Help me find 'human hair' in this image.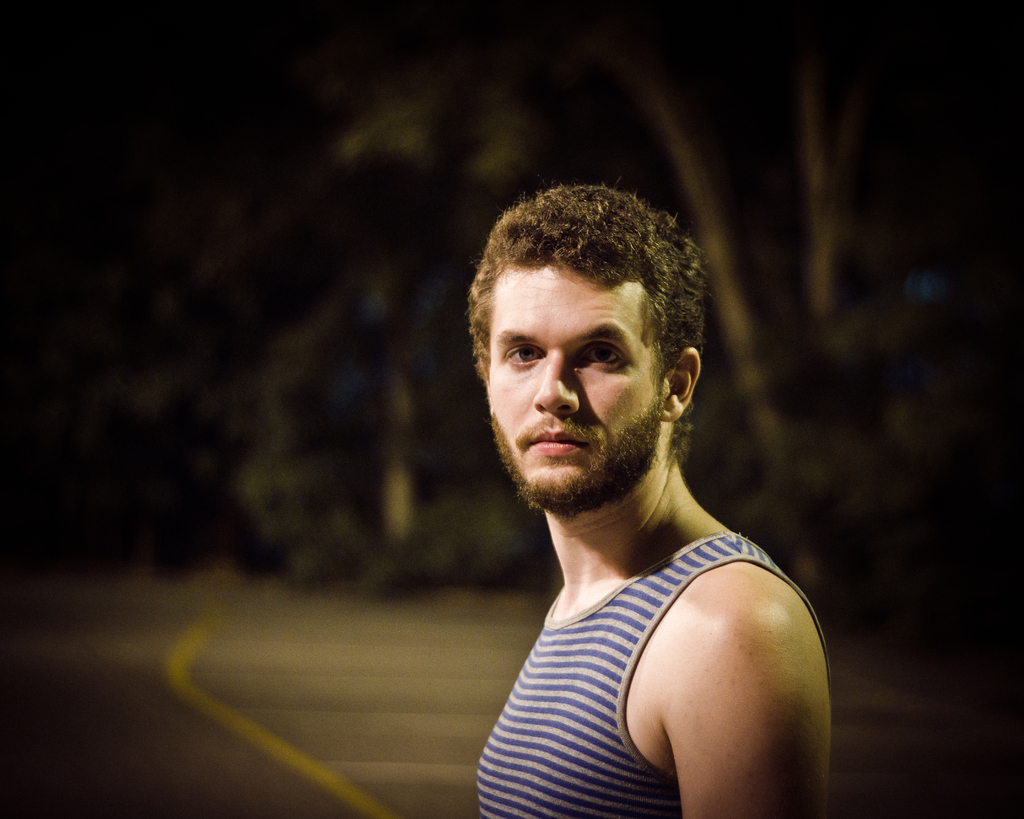
Found it: 465, 186, 708, 454.
